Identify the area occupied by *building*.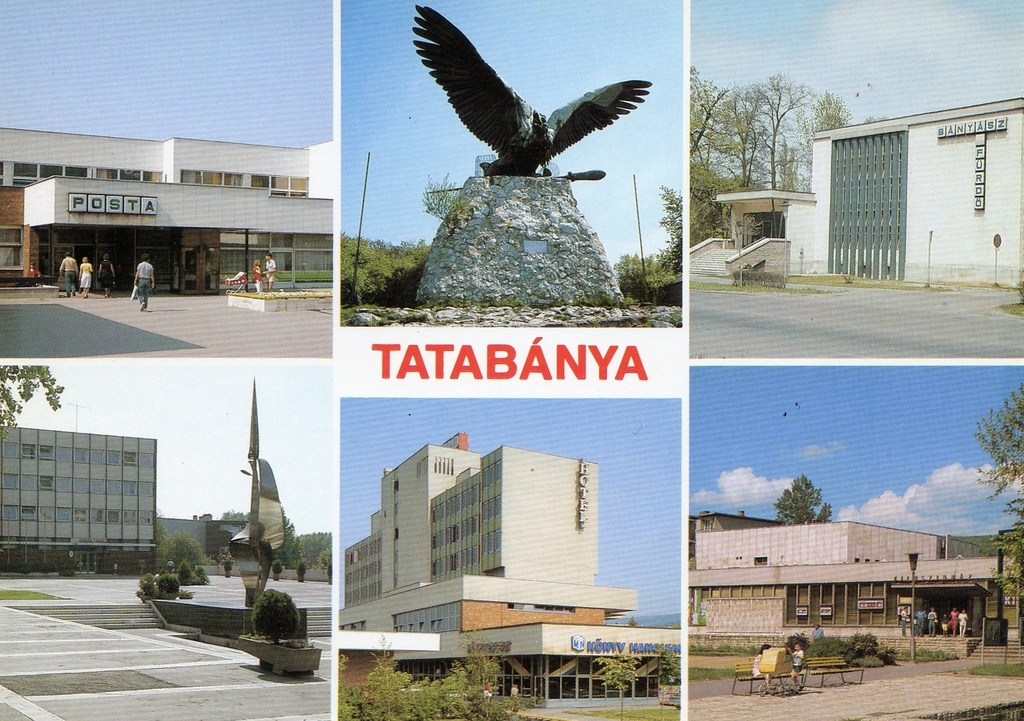
Area: l=337, t=434, r=681, b=707.
